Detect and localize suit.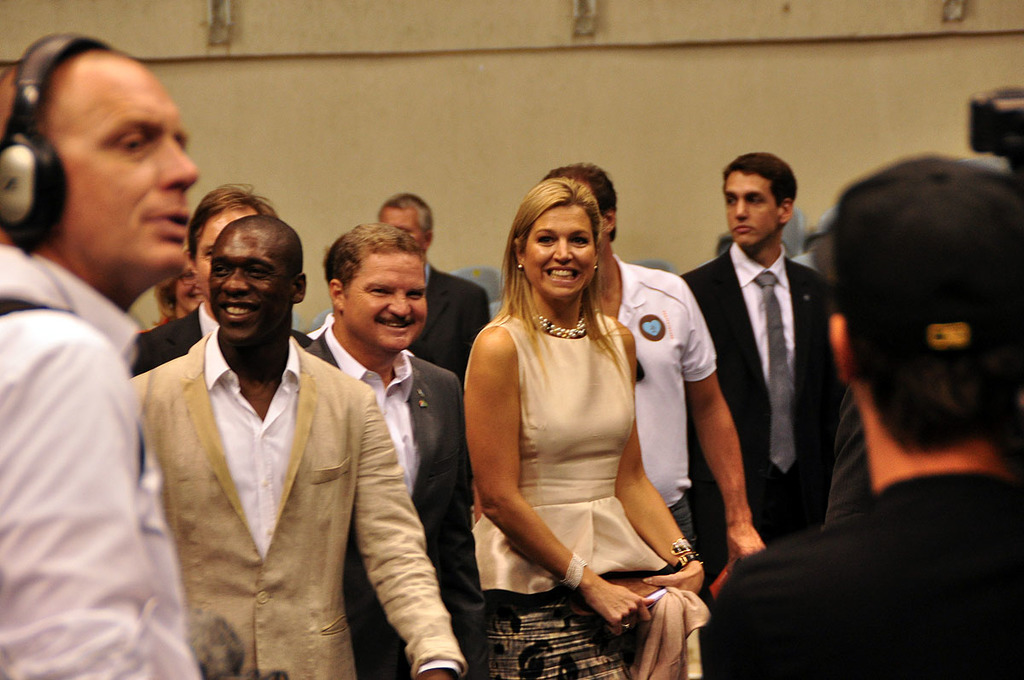
Localized at x1=678 y1=158 x2=850 y2=588.
